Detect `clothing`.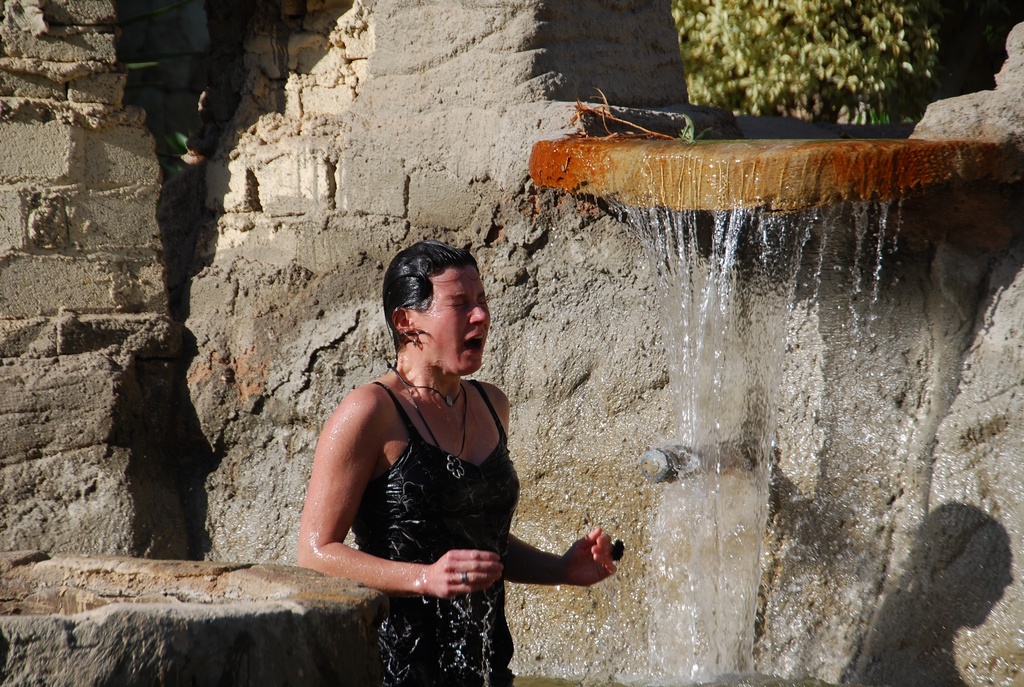
Detected at [344,381,521,686].
